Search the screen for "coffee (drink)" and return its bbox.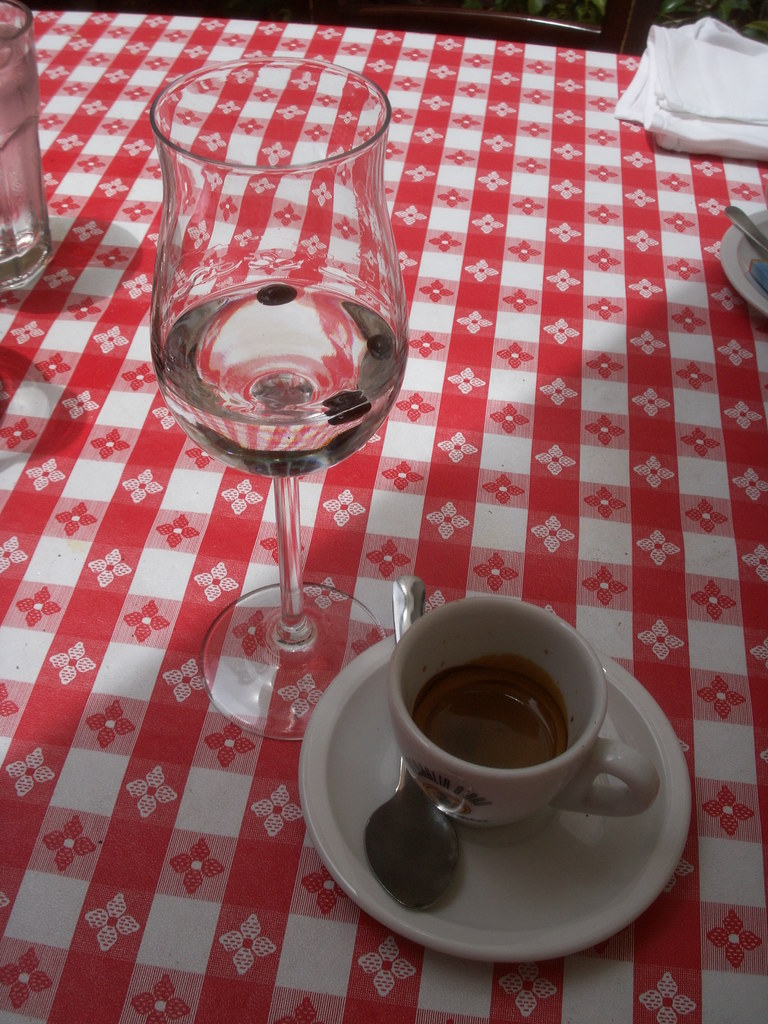
Found: pyautogui.locateOnScreen(424, 659, 568, 767).
